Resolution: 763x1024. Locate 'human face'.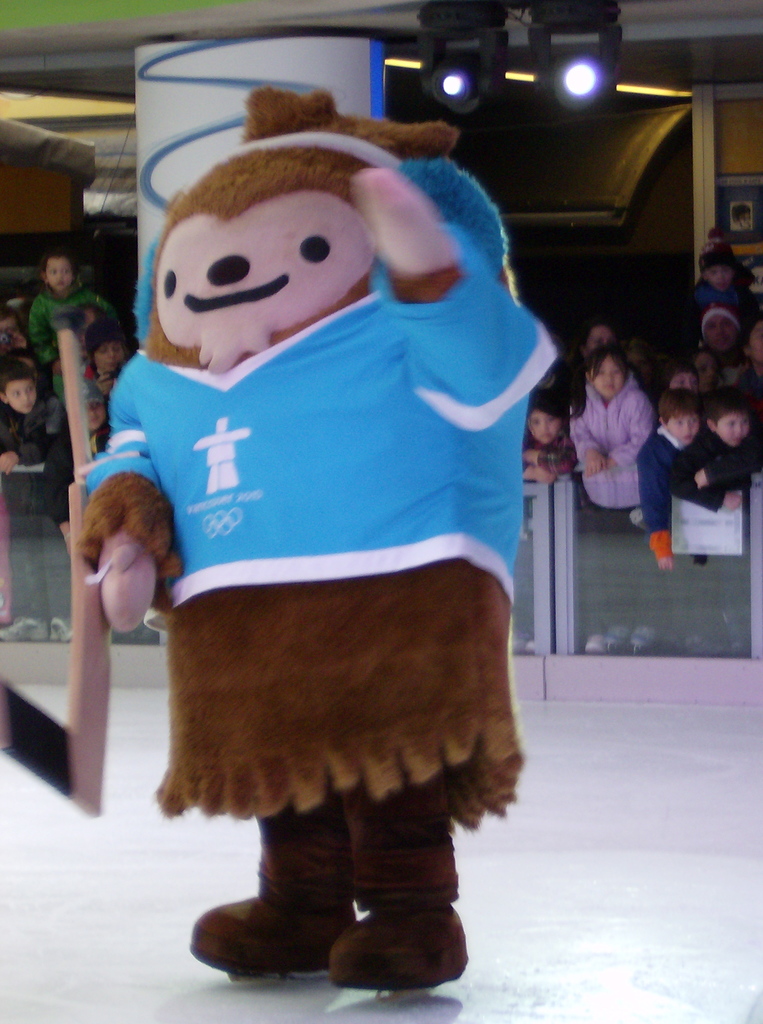
<region>703, 313, 740, 351</region>.
